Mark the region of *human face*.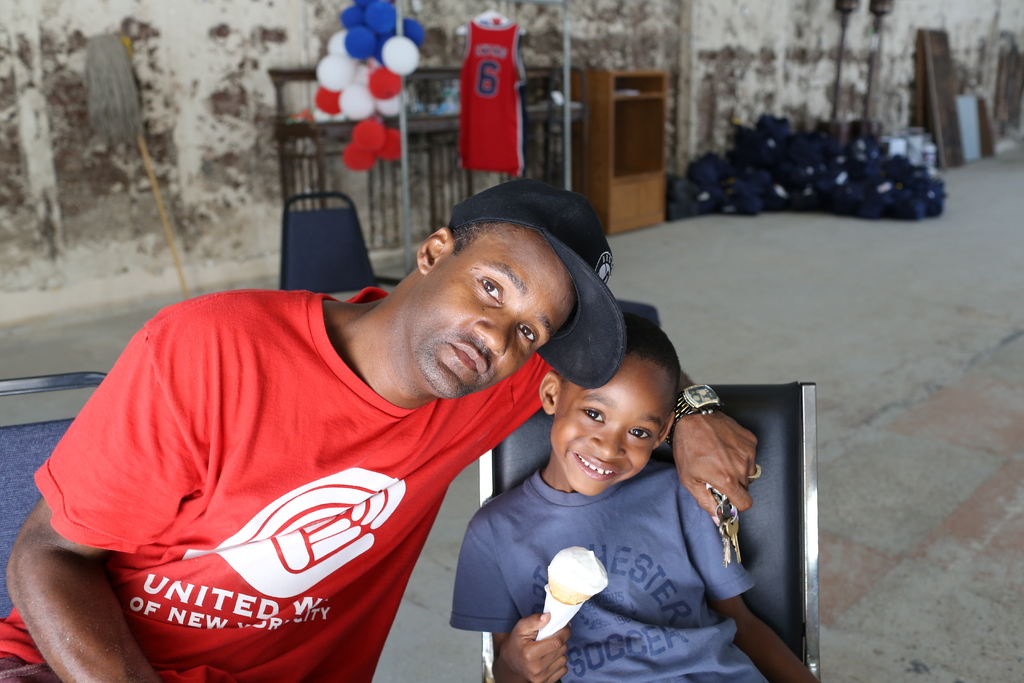
Region: detection(550, 353, 674, 498).
